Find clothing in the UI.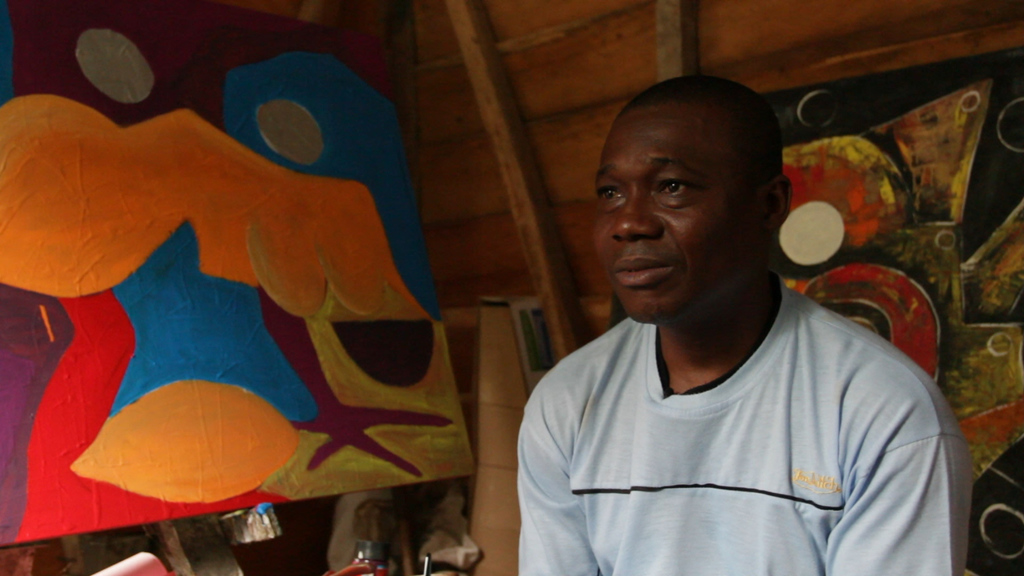
UI element at {"x1": 516, "y1": 272, "x2": 975, "y2": 575}.
